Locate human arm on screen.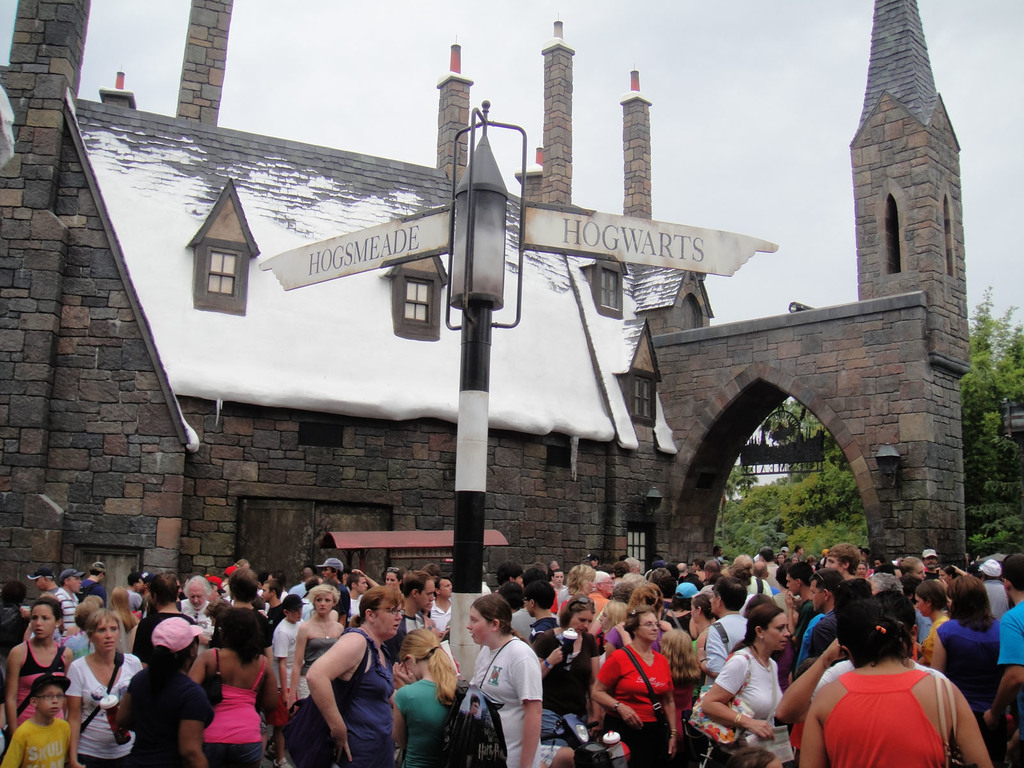
On screen at 981:611:1023:717.
